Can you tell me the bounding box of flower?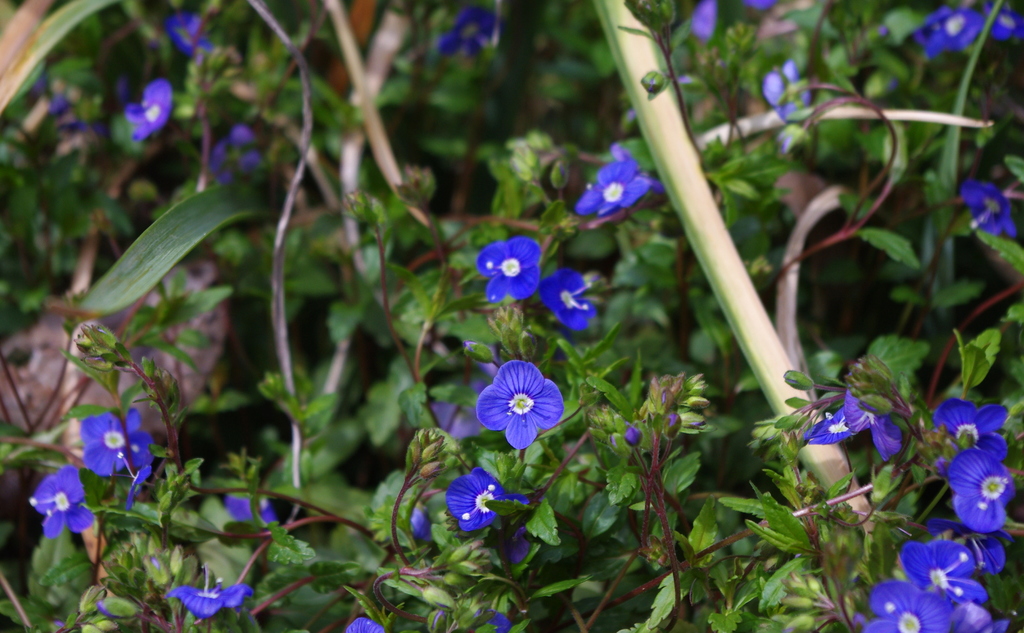
(174, 584, 245, 614).
